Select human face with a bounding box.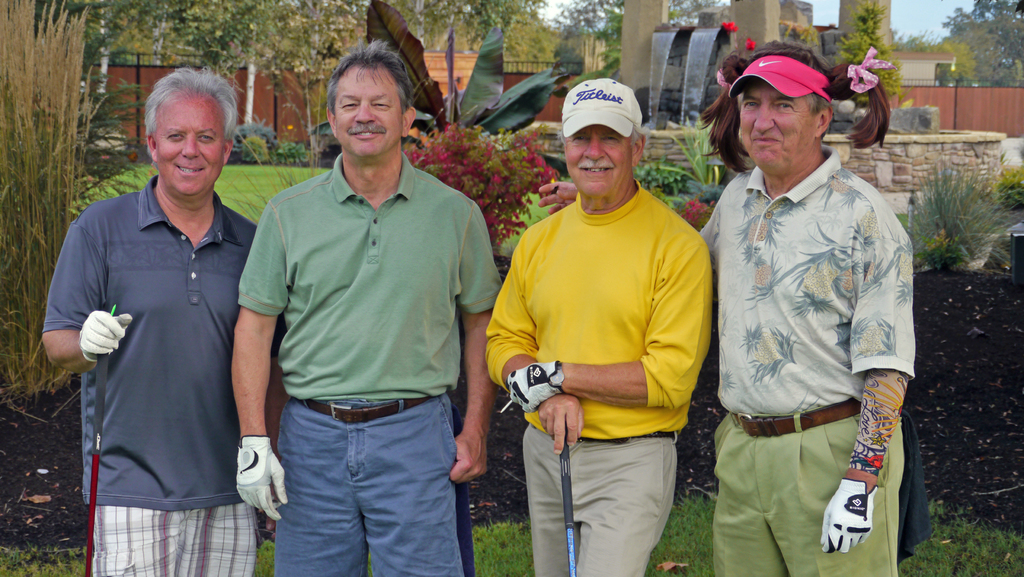
(335,67,406,164).
